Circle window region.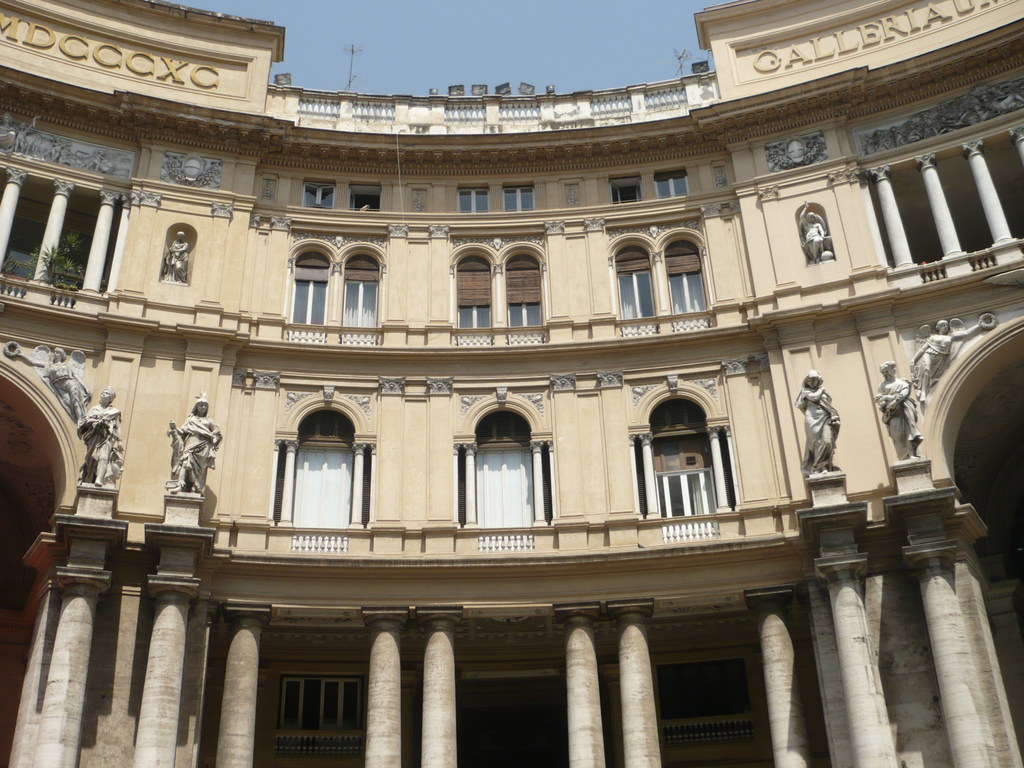
Region: x1=278 y1=219 x2=393 y2=351.
